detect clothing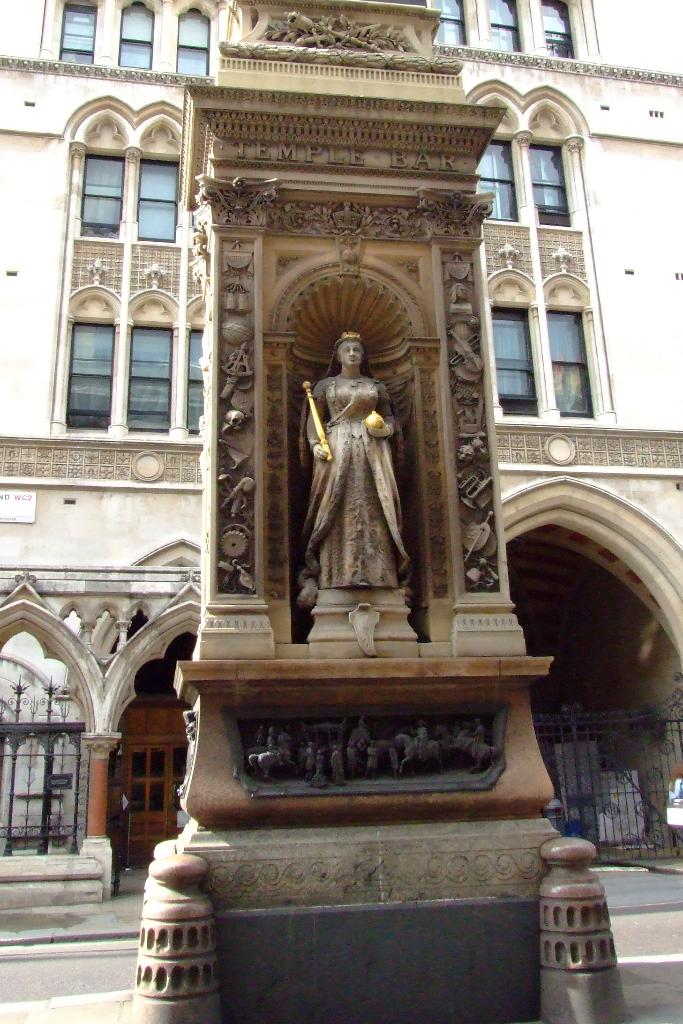
292/348/407/594
